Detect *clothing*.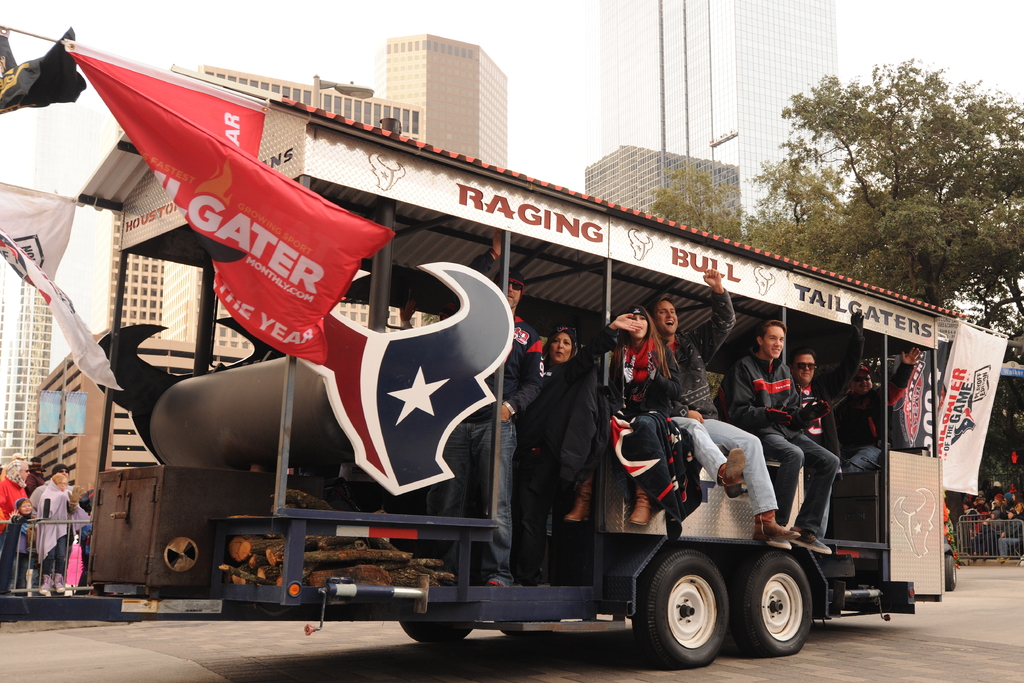
Detected at 797 337 869 538.
